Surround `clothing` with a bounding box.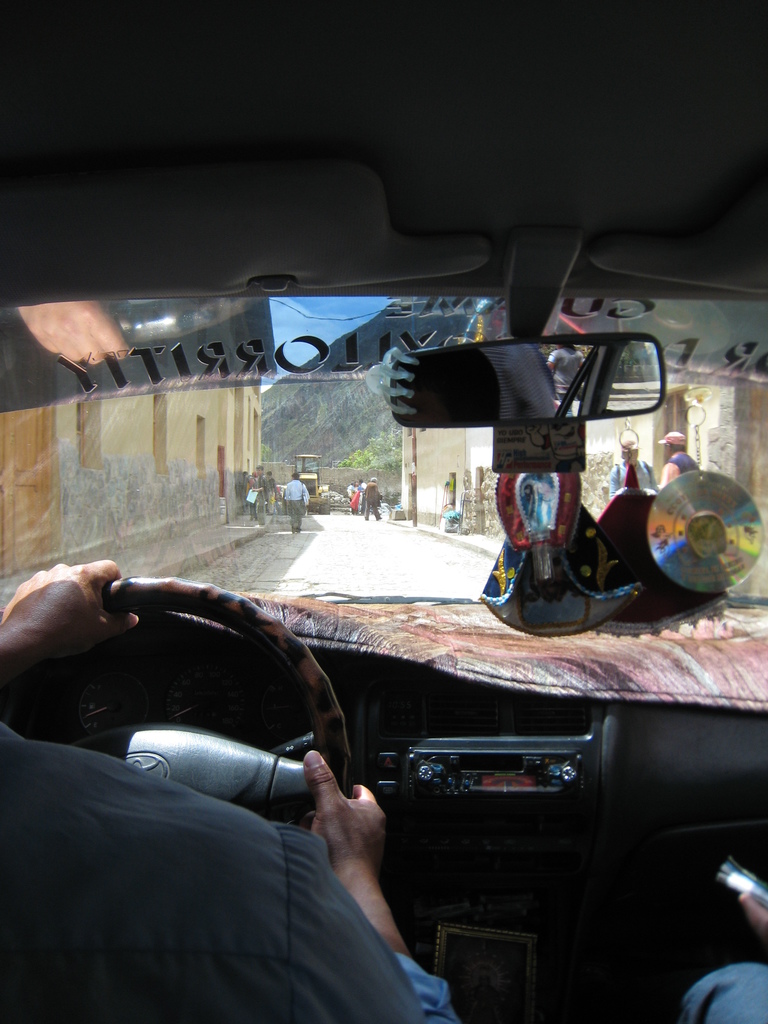
657, 450, 697, 493.
